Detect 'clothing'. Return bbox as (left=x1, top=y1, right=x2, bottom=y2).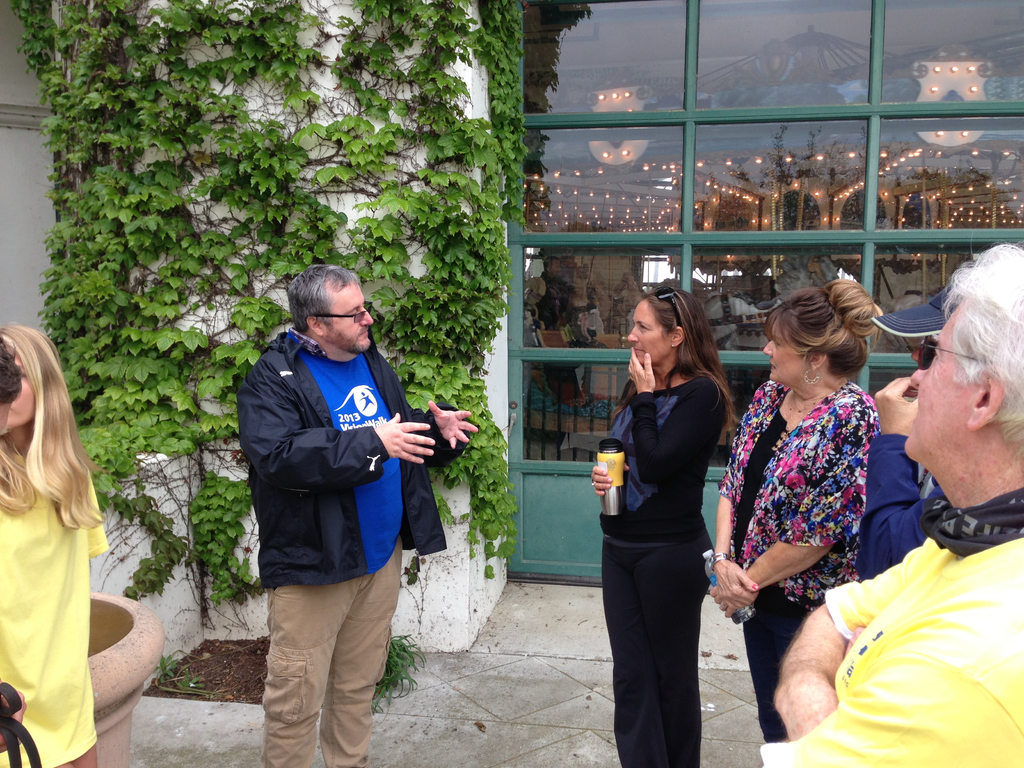
(left=596, top=373, right=724, bottom=767).
